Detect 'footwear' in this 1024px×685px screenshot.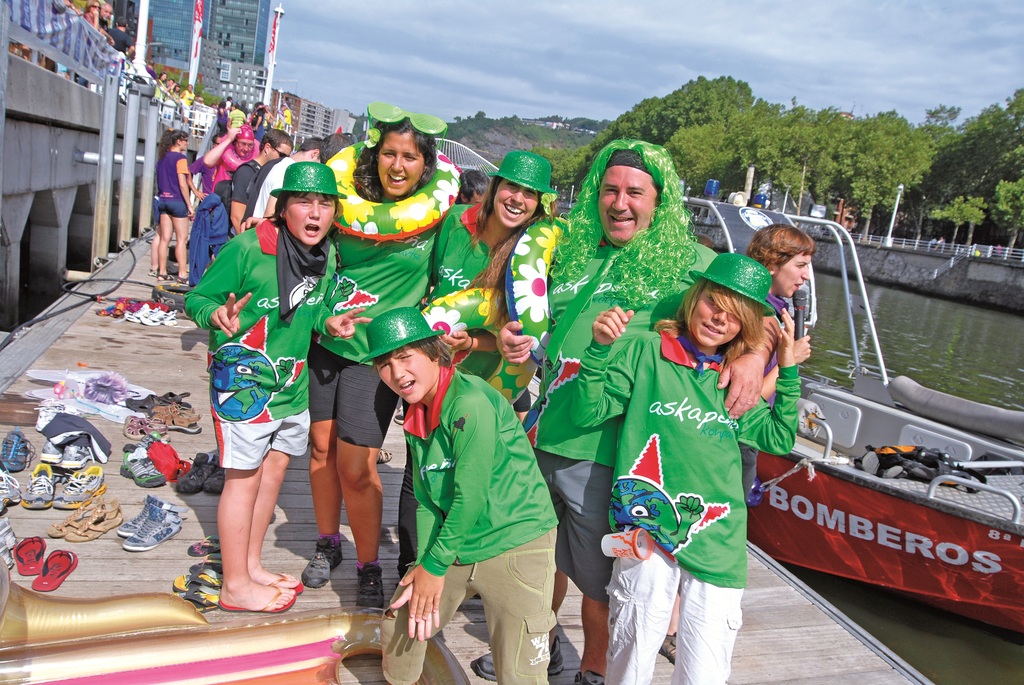
Detection: l=135, t=429, r=172, b=450.
